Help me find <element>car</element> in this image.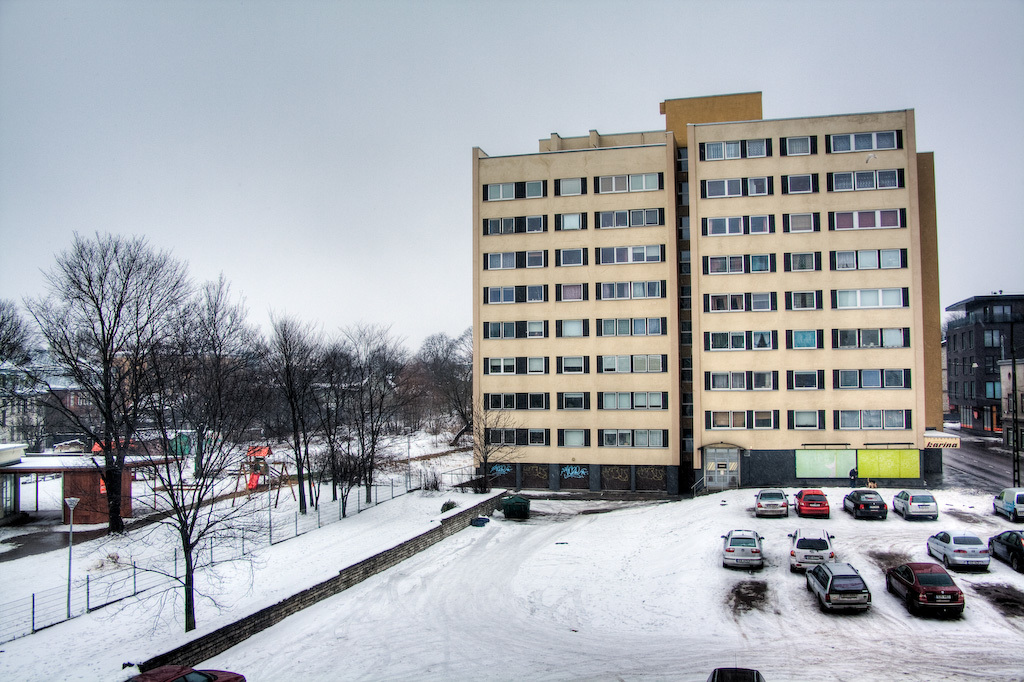
Found it: <region>990, 531, 1022, 571</region>.
